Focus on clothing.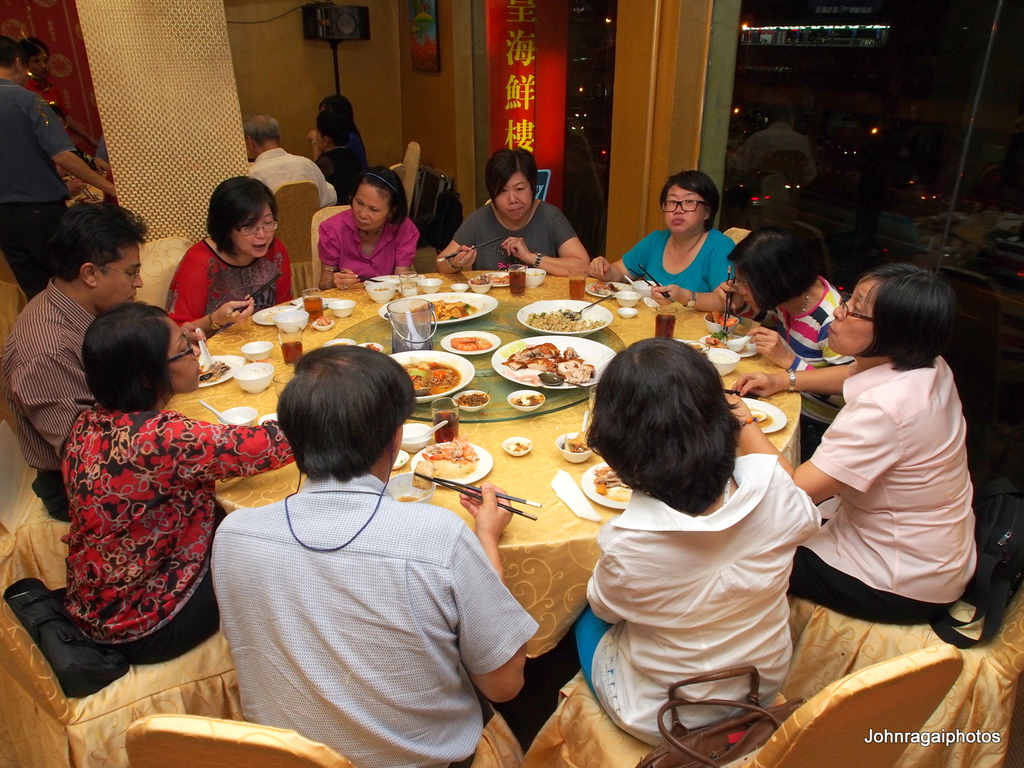
Focused at <bbox>208, 468, 543, 767</bbox>.
